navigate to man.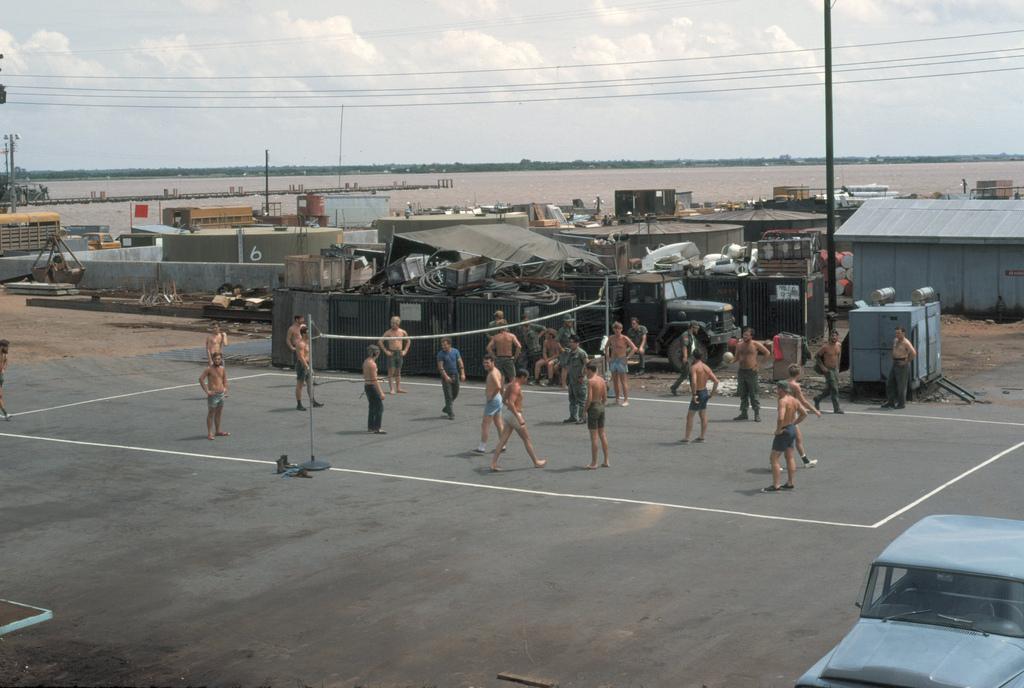
Navigation target: 767,393,820,497.
